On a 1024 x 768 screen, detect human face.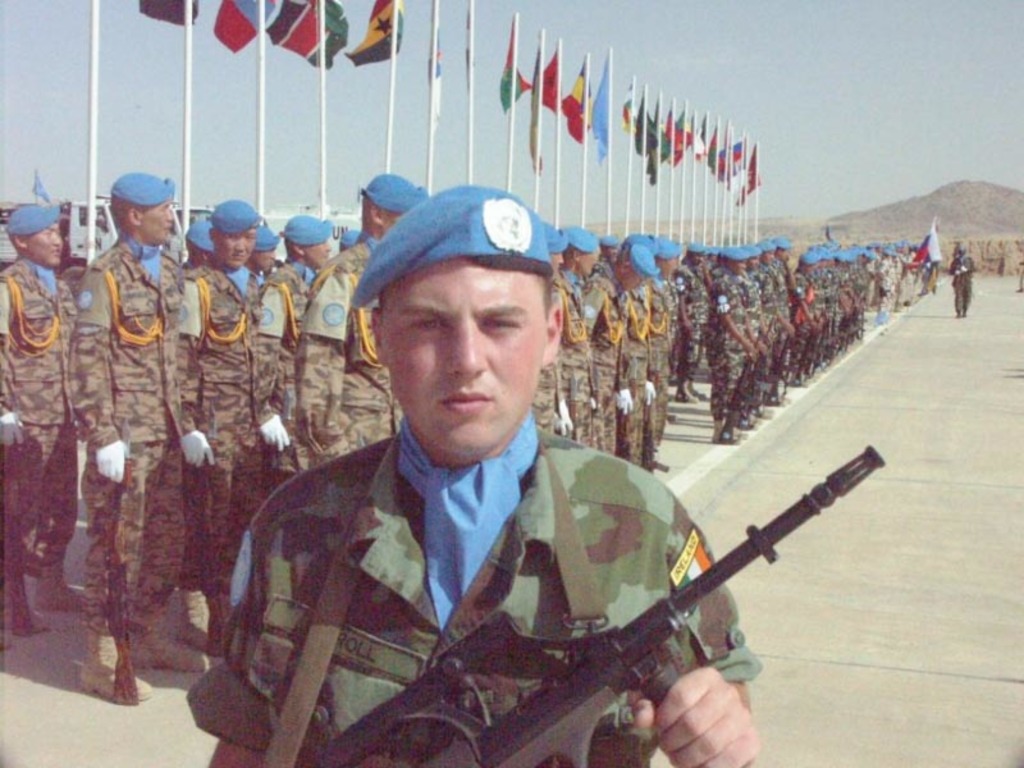
(381,260,550,454).
